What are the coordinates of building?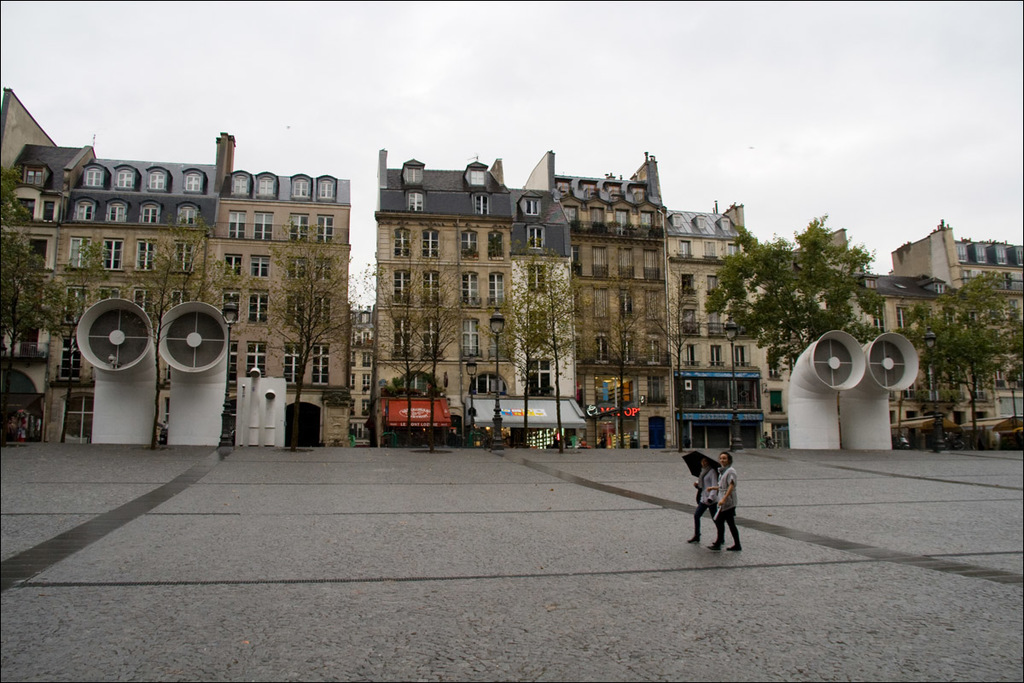
l=0, t=85, r=352, b=453.
